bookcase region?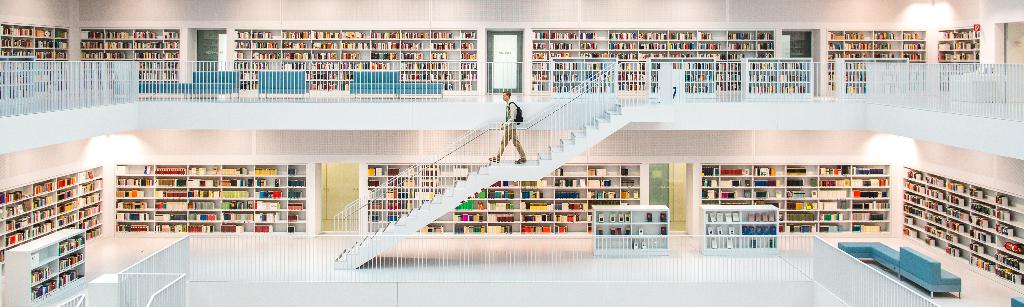
pyautogui.locateOnScreen(897, 165, 1023, 292)
